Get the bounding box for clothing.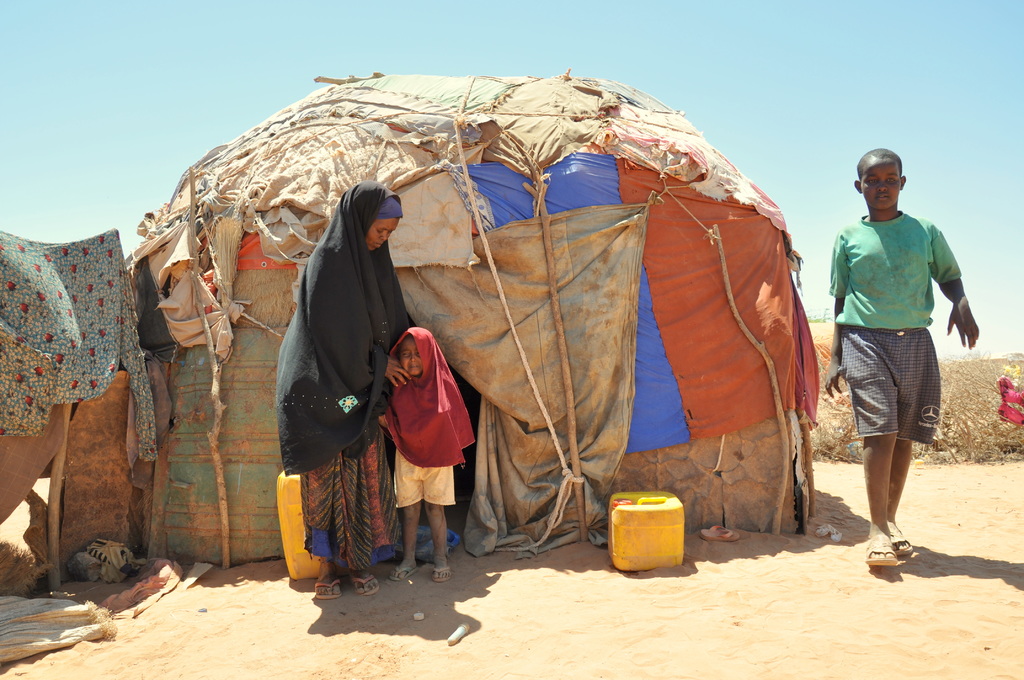
384:327:474:513.
